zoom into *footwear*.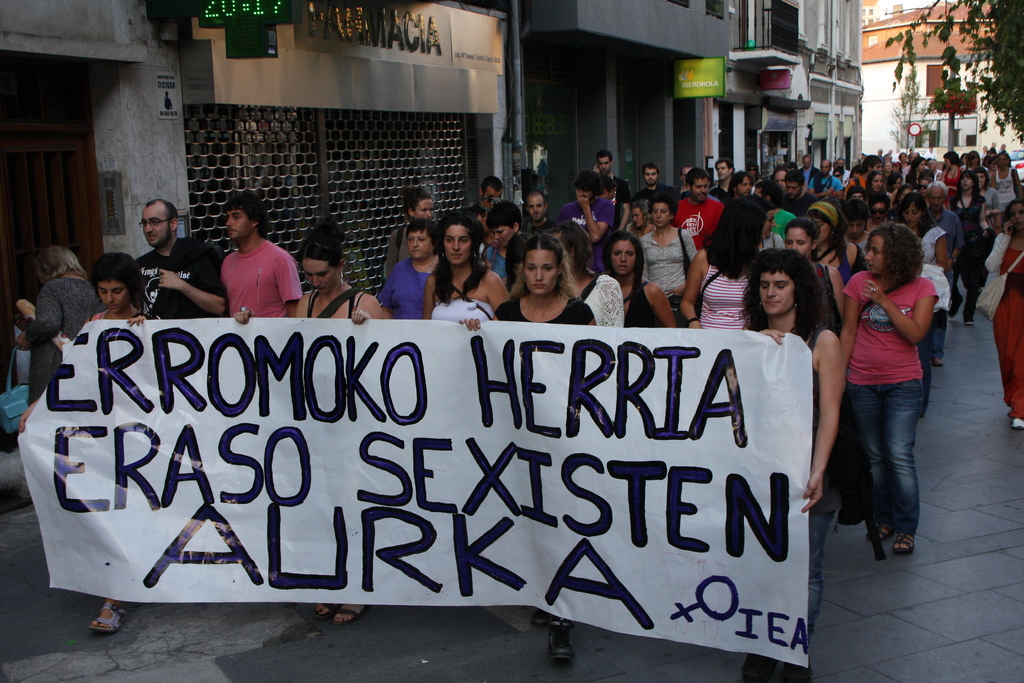
Zoom target: select_region(890, 531, 915, 553).
